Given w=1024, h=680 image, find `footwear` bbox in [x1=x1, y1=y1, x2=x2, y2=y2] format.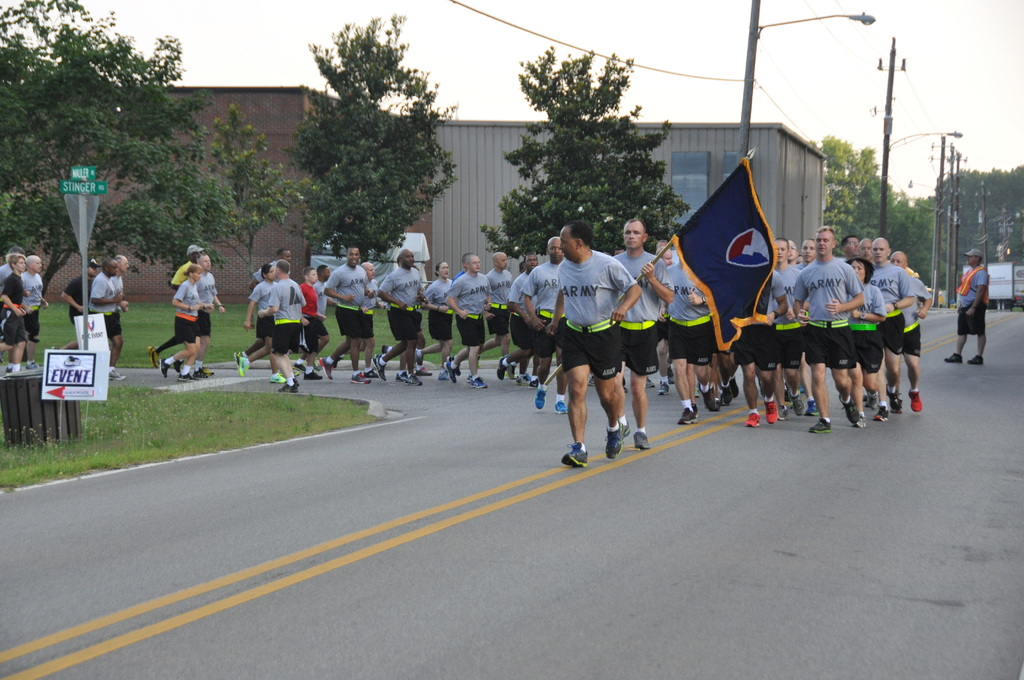
[x1=159, y1=357, x2=167, y2=378].
